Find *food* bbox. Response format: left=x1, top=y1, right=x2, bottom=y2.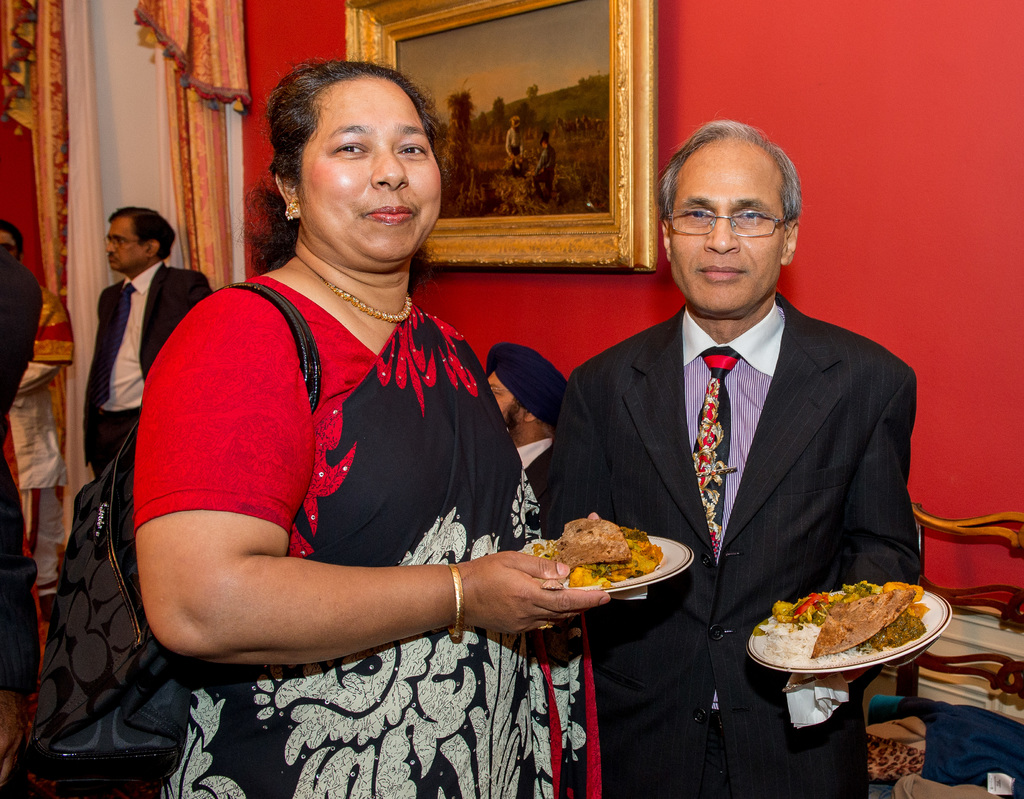
left=781, top=596, right=937, bottom=678.
